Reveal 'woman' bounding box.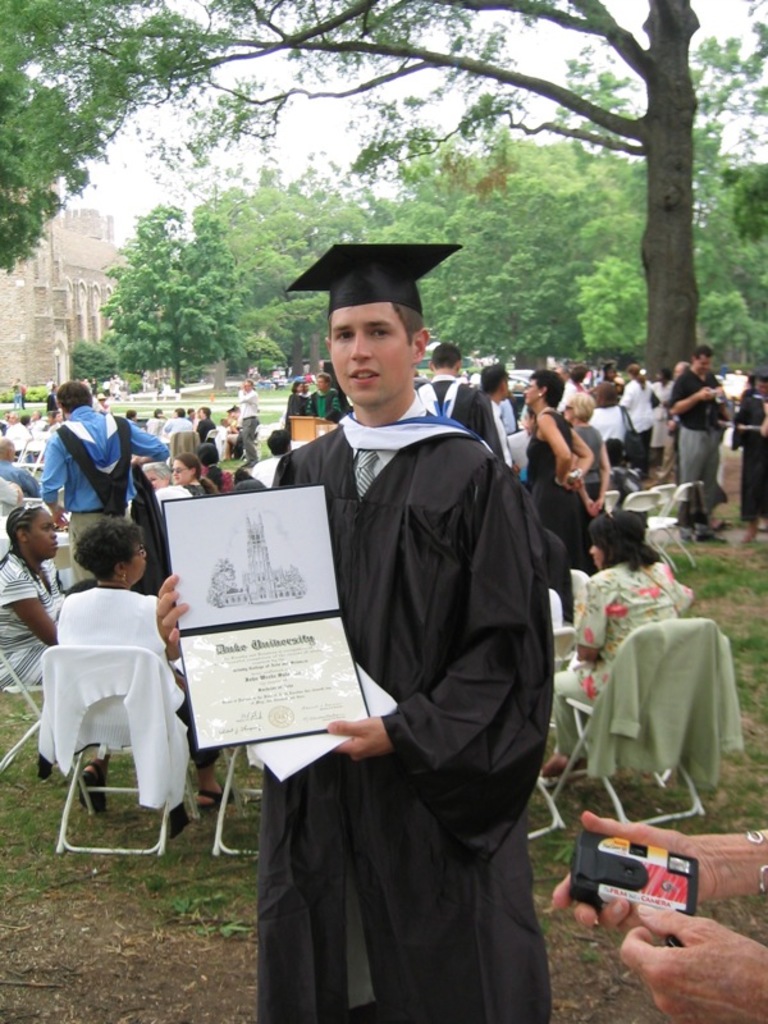
Revealed: [left=511, top=367, right=589, bottom=618].
